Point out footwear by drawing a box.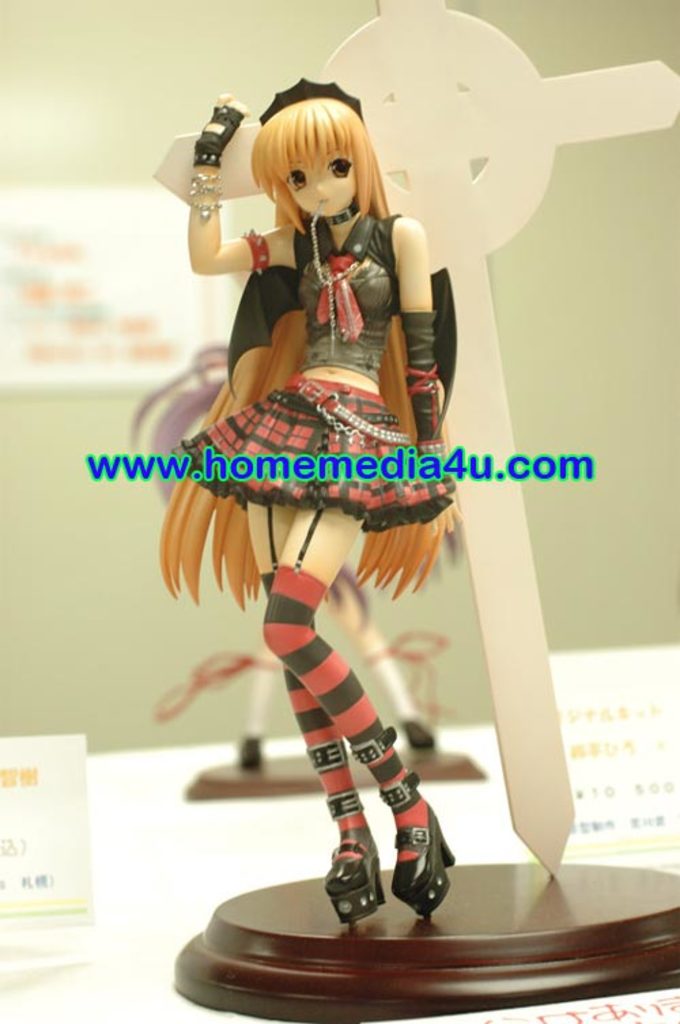
left=388, top=800, right=453, bottom=919.
